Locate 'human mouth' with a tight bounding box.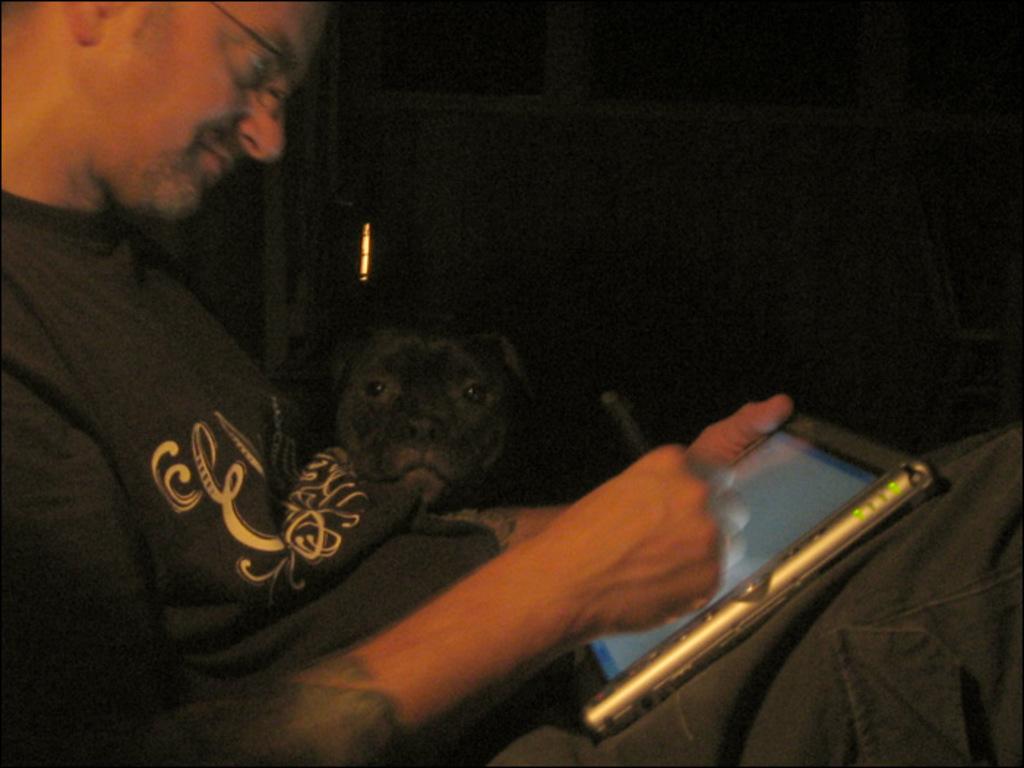
pyautogui.locateOnScreen(199, 143, 230, 171).
